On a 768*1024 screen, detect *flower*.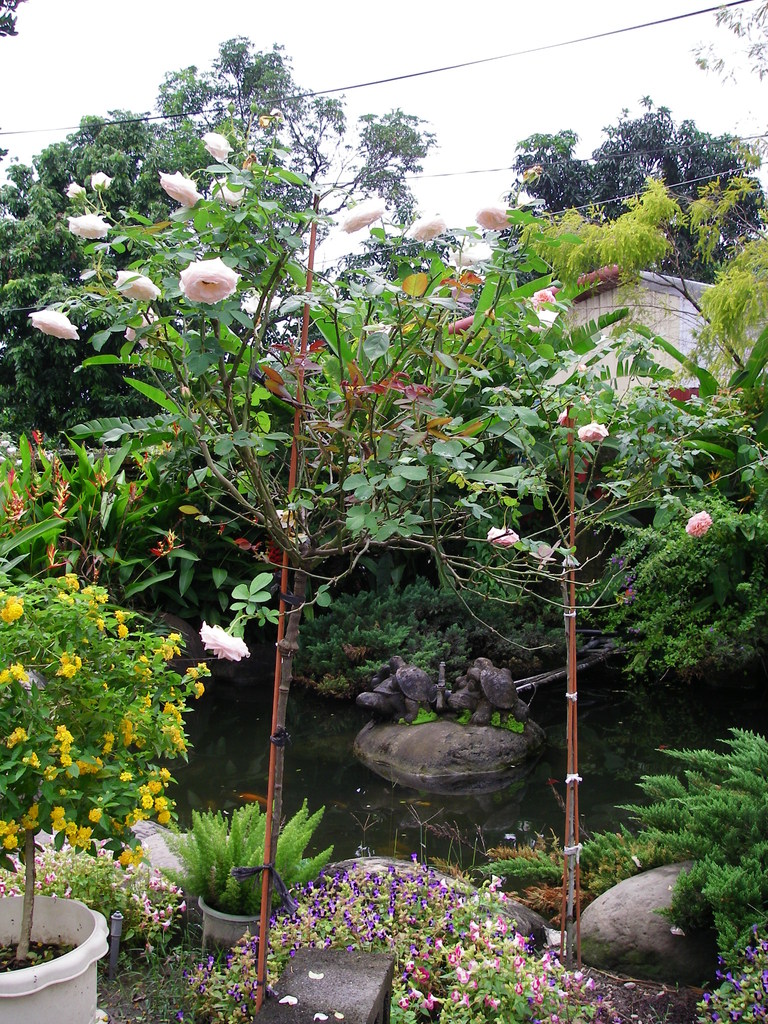
(158, 169, 204, 211).
